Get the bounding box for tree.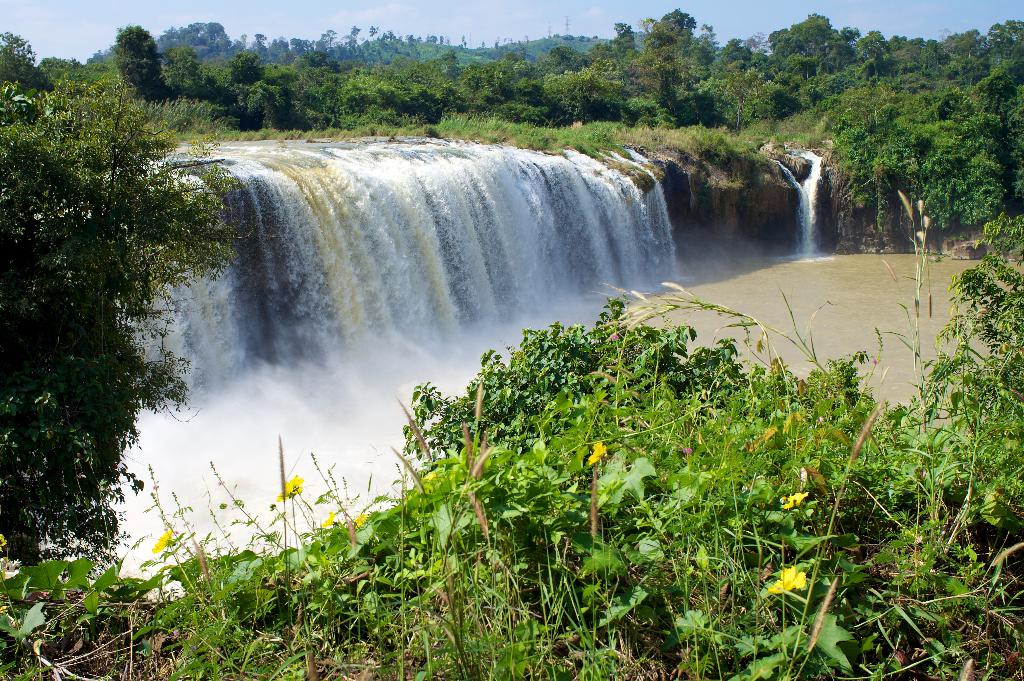
bbox=(113, 17, 164, 100).
